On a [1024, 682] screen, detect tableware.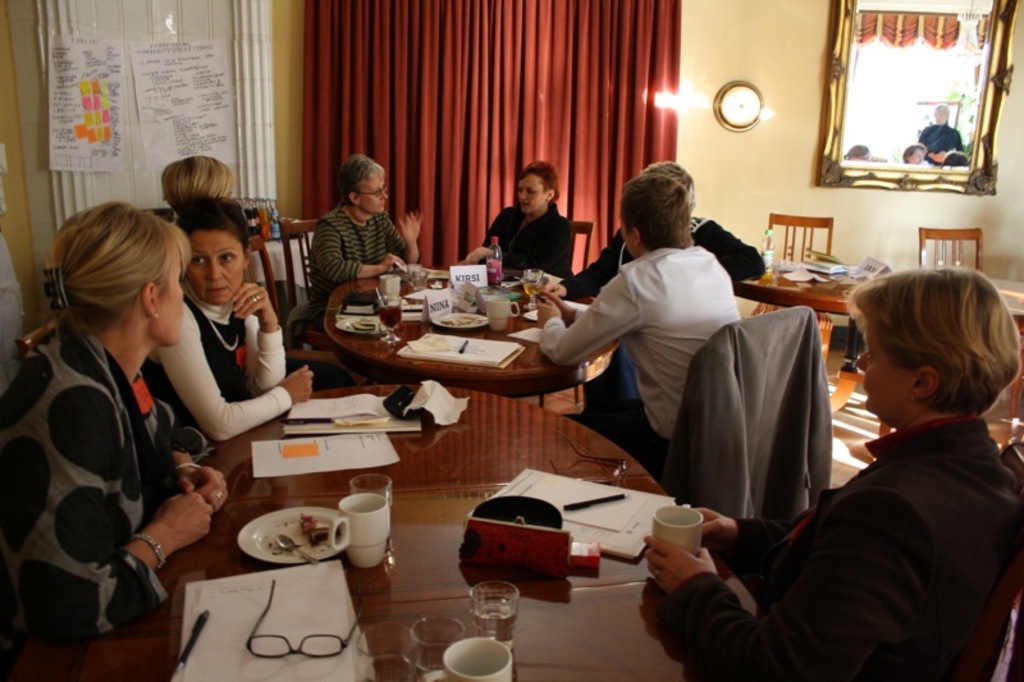
rect(524, 269, 548, 308).
